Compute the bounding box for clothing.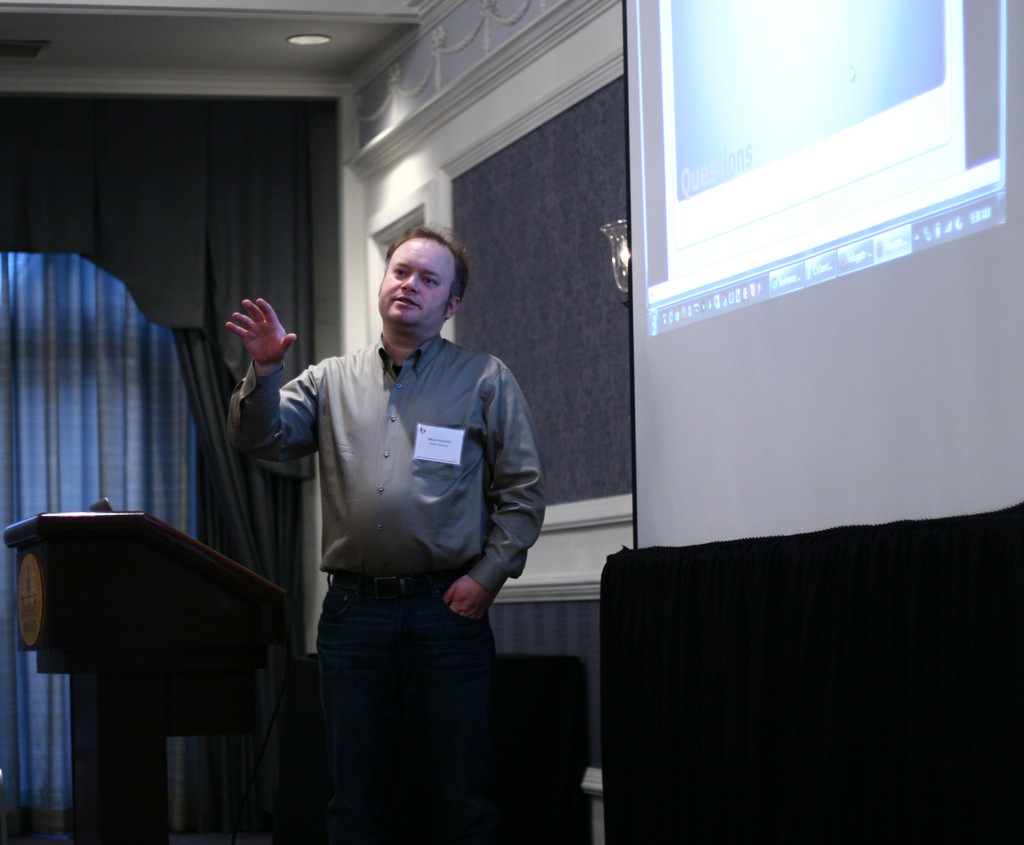
left=243, top=264, right=545, bottom=754.
